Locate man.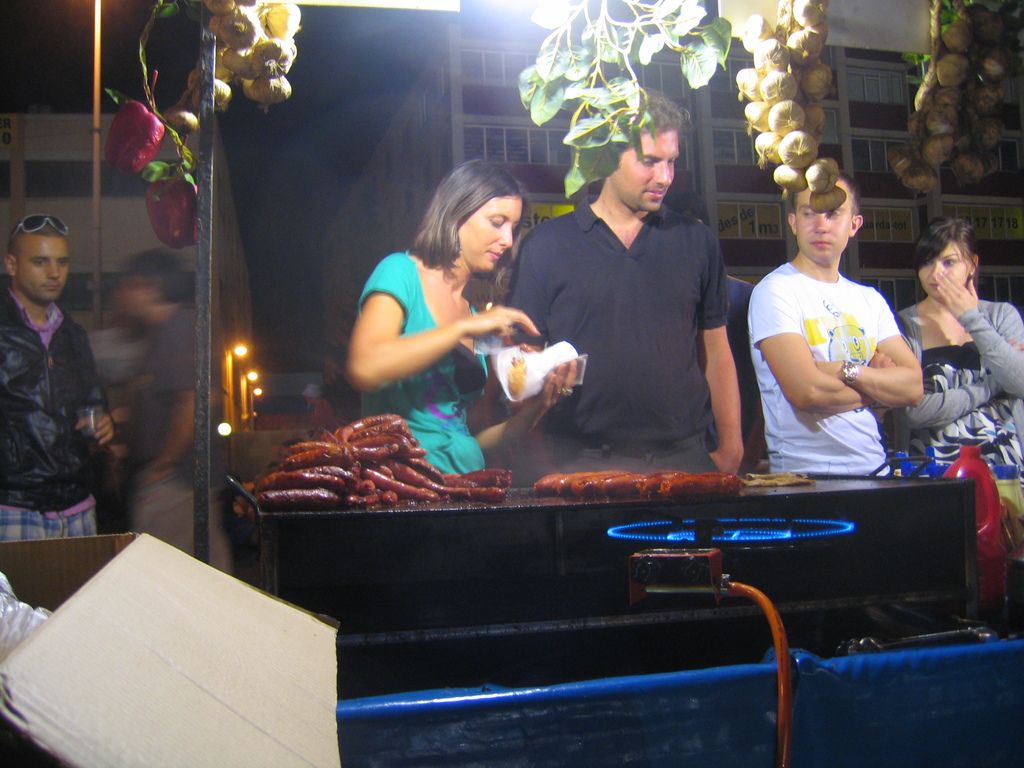
Bounding box: x1=748, y1=161, x2=922, y2=472.
